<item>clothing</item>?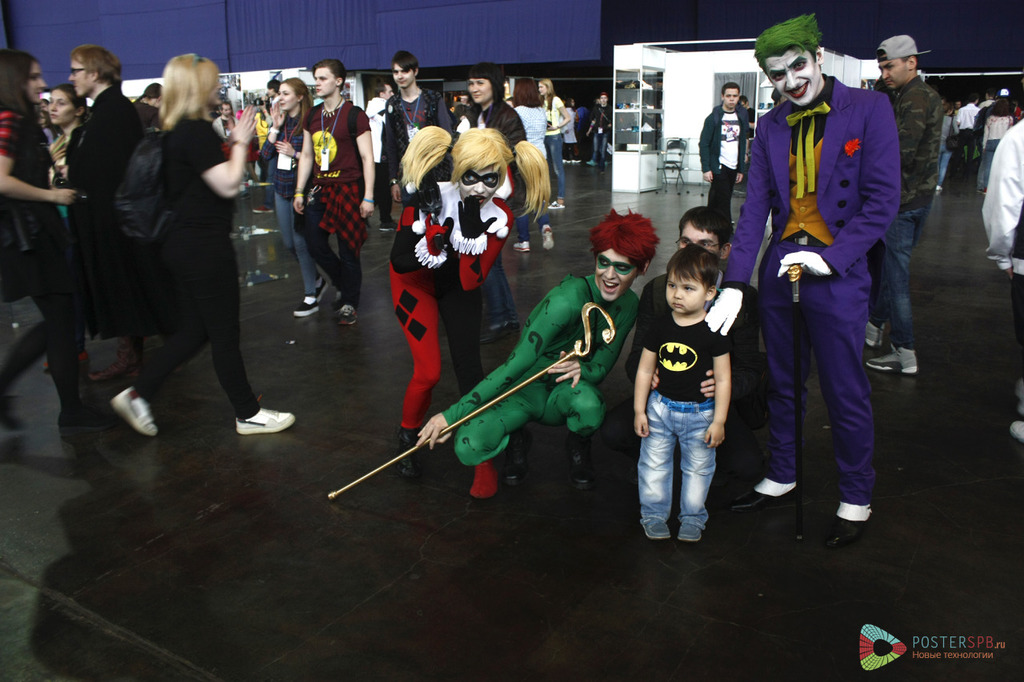
rect(382, 78, 453, 200)
